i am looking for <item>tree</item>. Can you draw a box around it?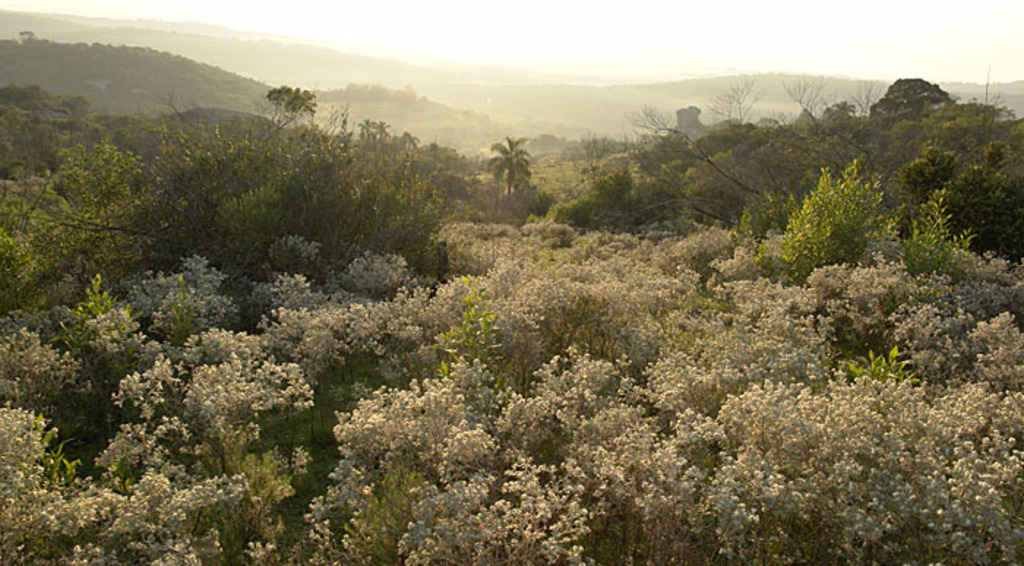
Sure, the bounding box is [x1=481, y1=136, x2=535, y2=199].
